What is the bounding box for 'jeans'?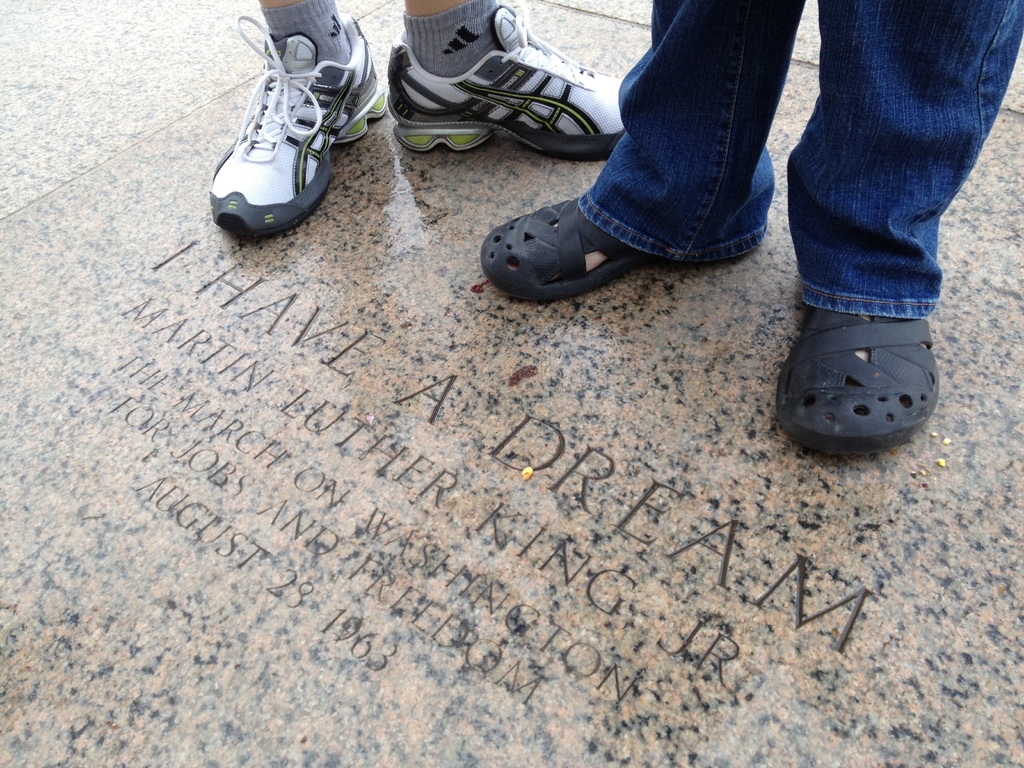
bbox=[521, 12, 999, 314].
